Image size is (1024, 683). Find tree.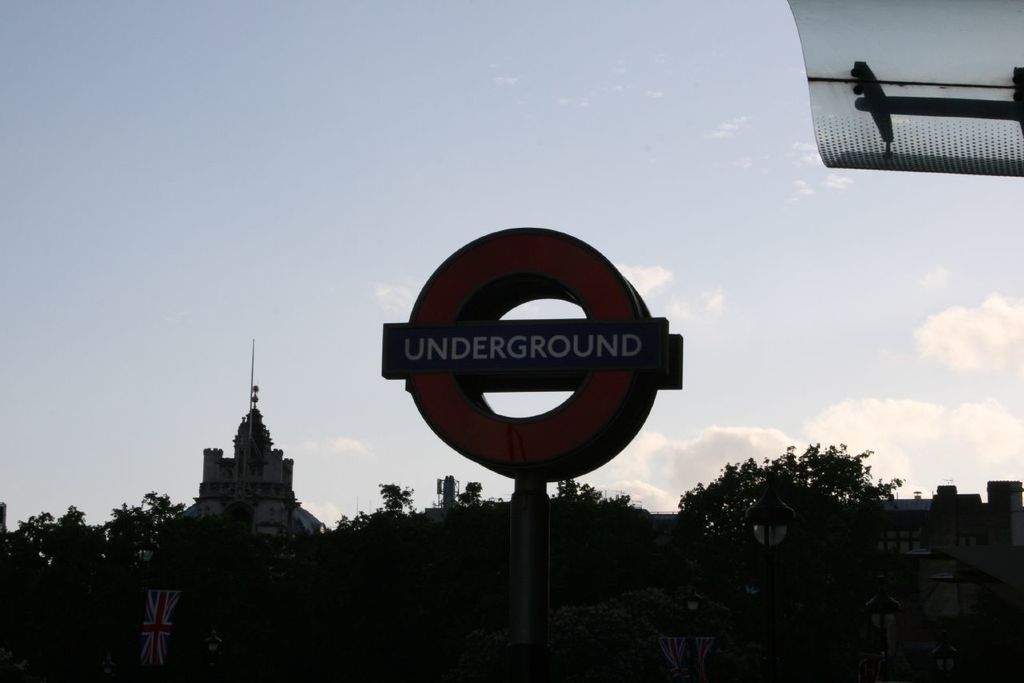
box(138, 489, 190, 551).
